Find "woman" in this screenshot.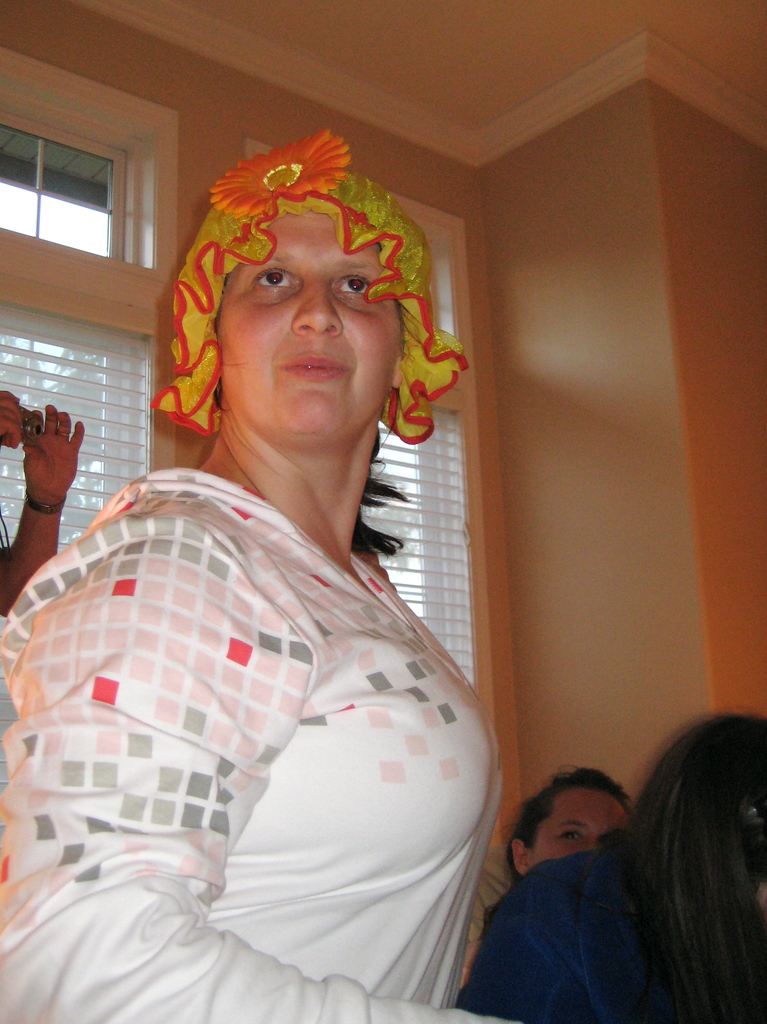
The bounding box for "woman" is pyautogui.locateOnScreen(52, 134, 493, 1007).
